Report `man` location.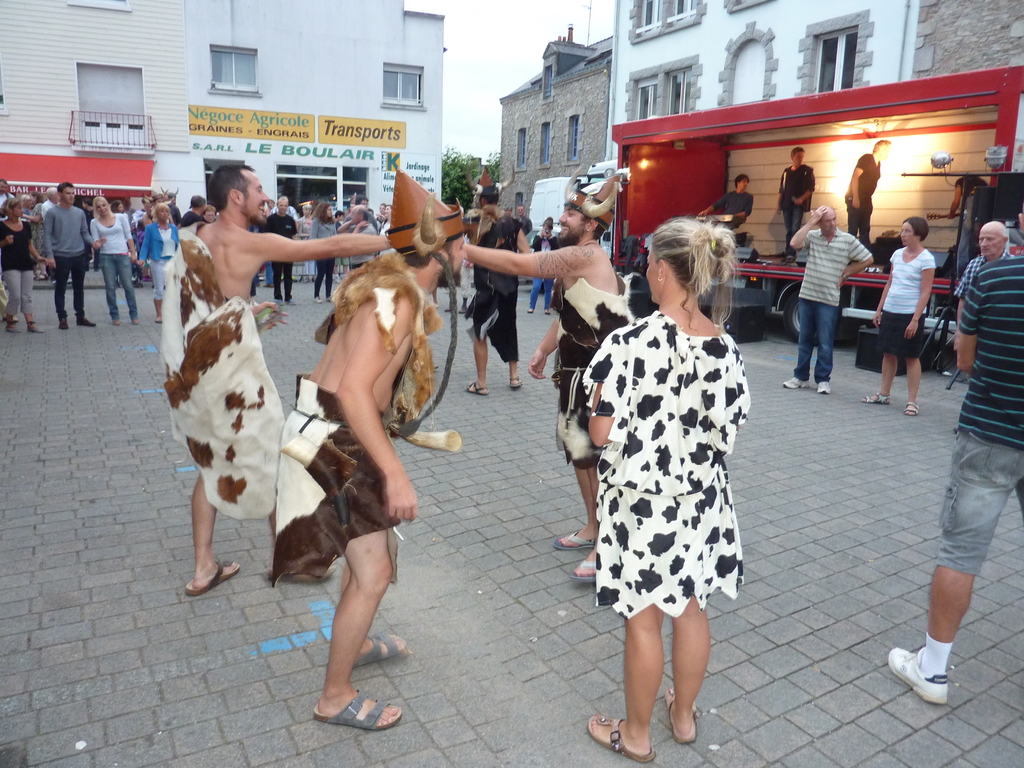
Report: box(38, 179, 101, 335).
